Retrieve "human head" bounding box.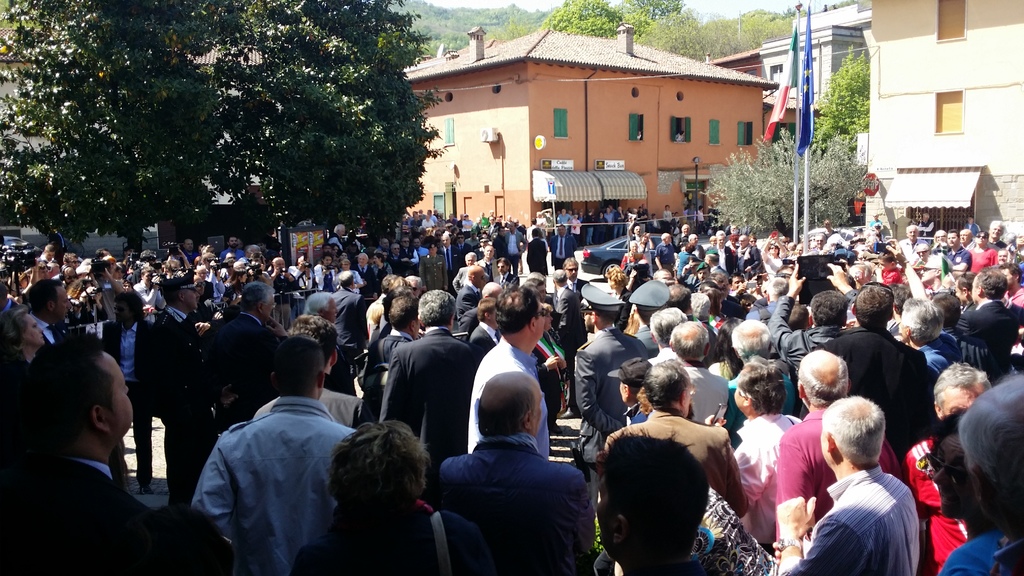
Bounding box: BBox(952, 277, 975, 294).
